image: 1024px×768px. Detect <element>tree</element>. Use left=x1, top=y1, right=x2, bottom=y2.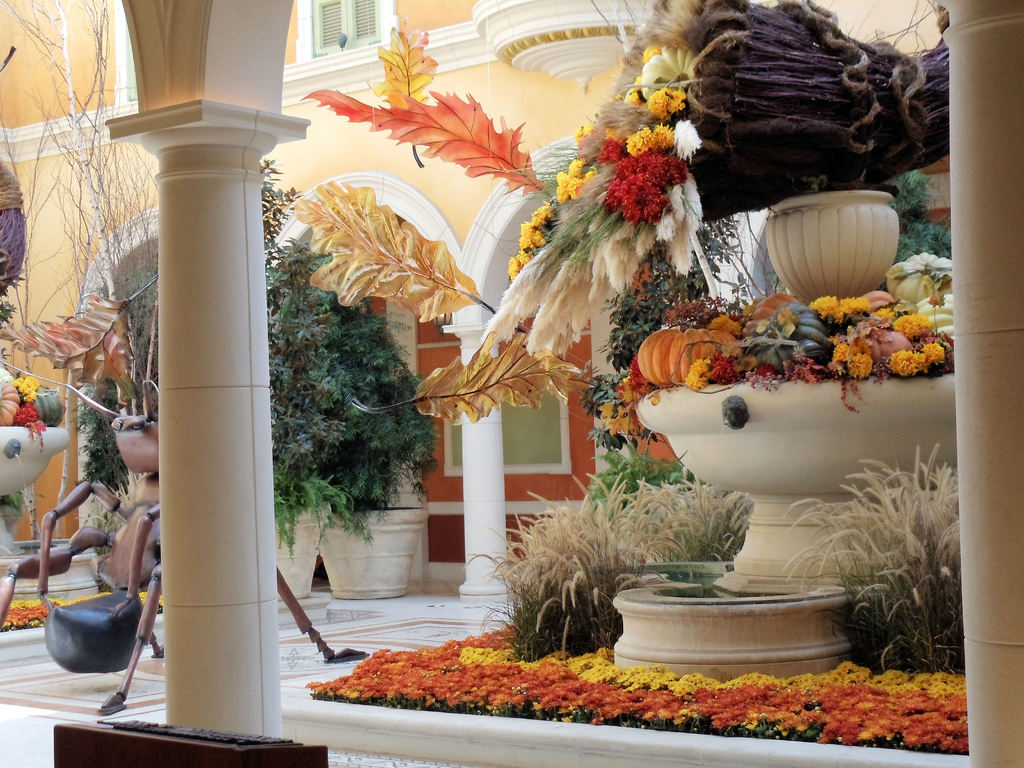
left=814, top=443, right=953, bottom=686.
